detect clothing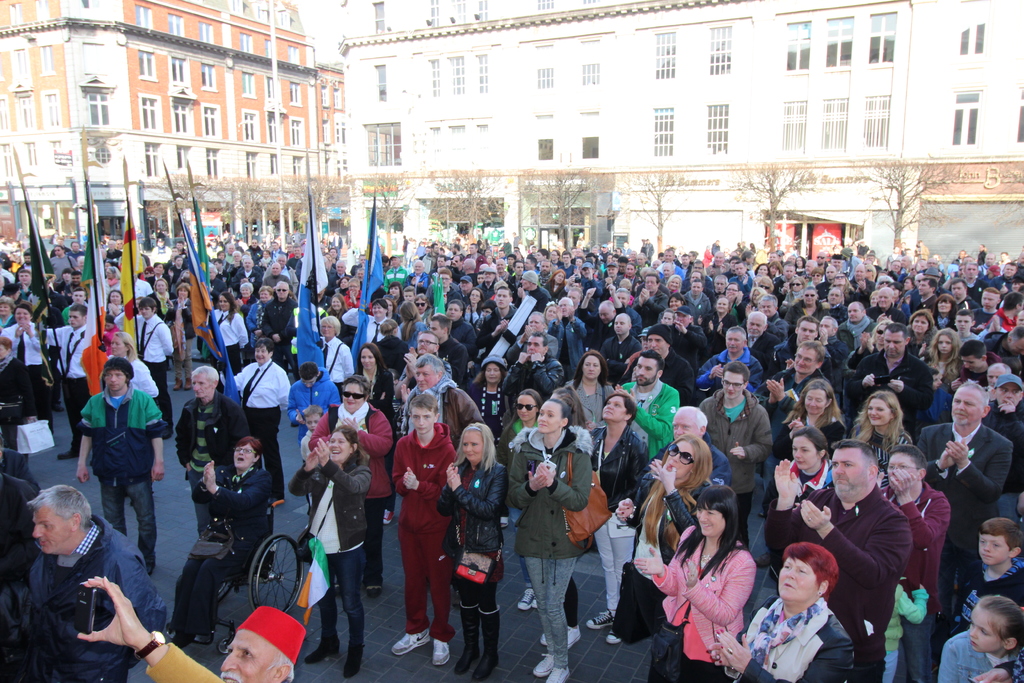
locate(478, 297, 524, 352)
